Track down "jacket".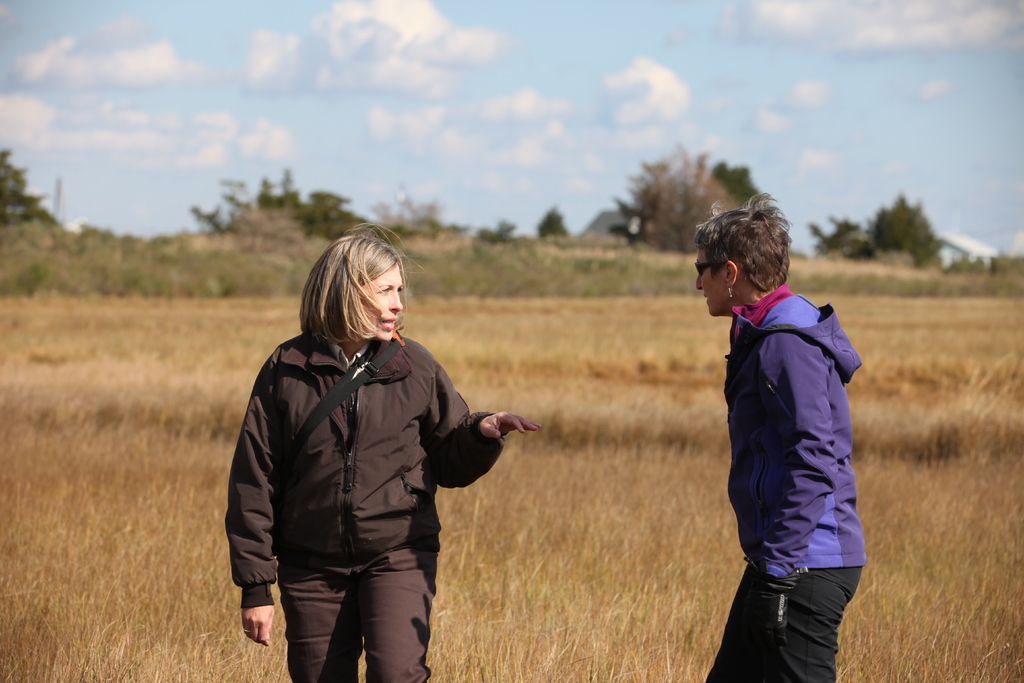
Tracked to select_region(710, 282, 868, 585).
